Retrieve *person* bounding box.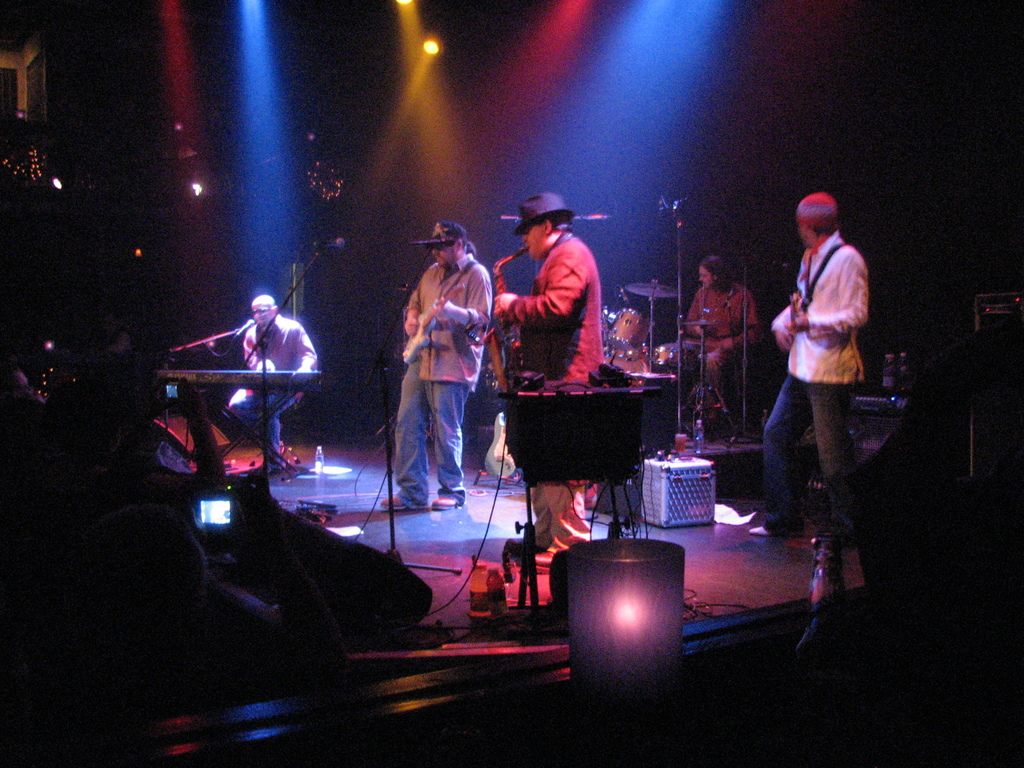
Bounding box: 675:252:768:430.
